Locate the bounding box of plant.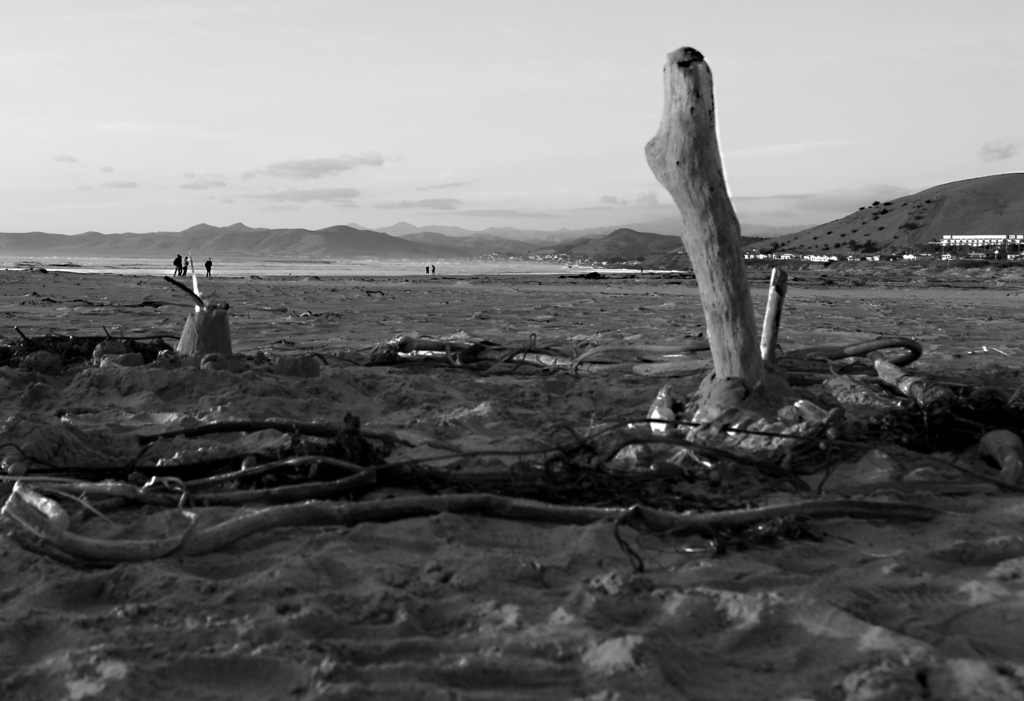
Bounding box: [831,239,840,250].
